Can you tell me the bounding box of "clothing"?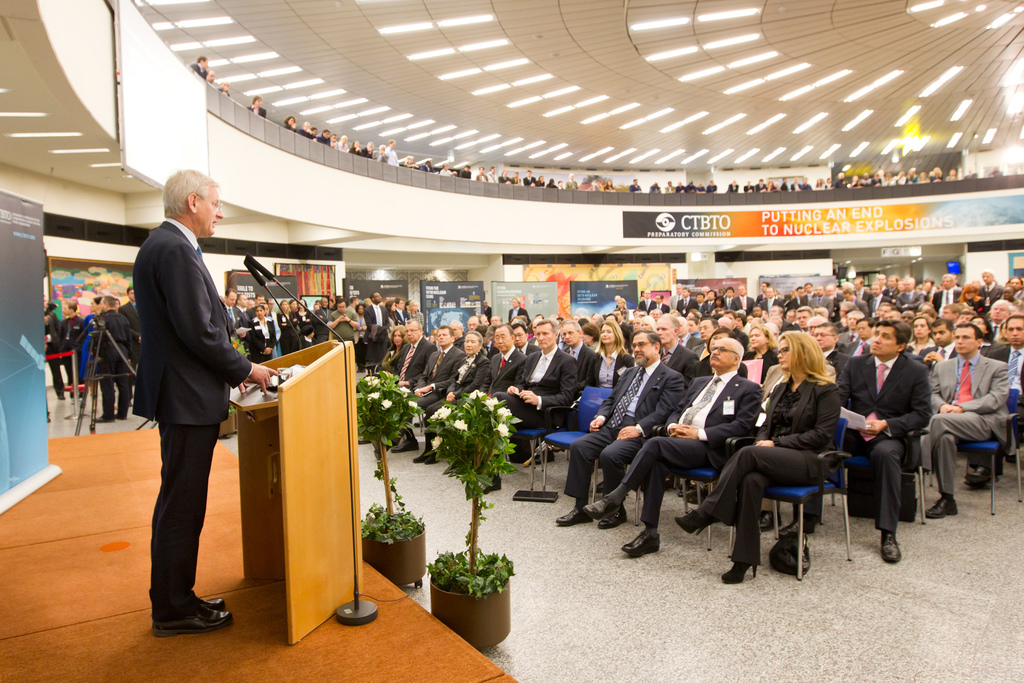
[left=740, top=347, right=783, bottom=374].
